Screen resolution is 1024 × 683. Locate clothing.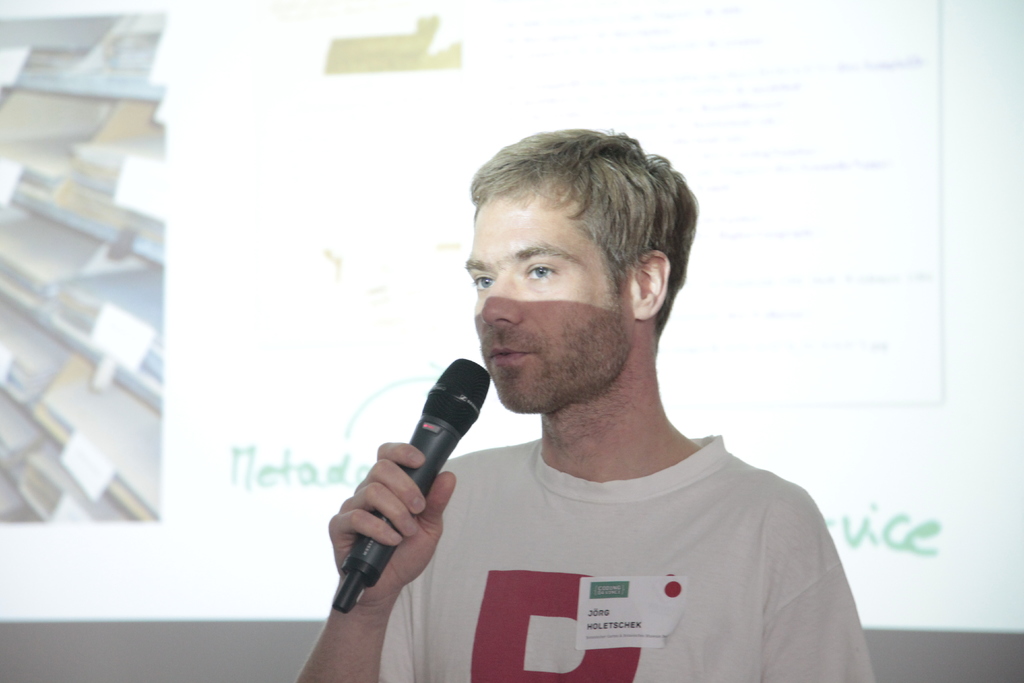
399 354 876 682.
